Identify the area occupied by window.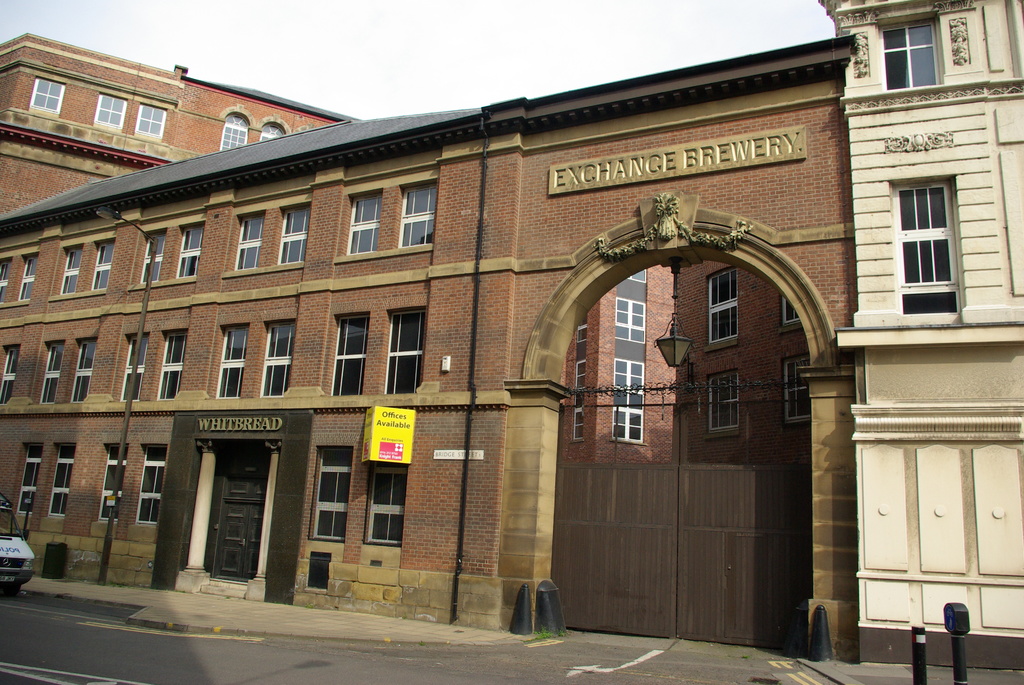
Area: BBox(50, 447, 76, 511).
